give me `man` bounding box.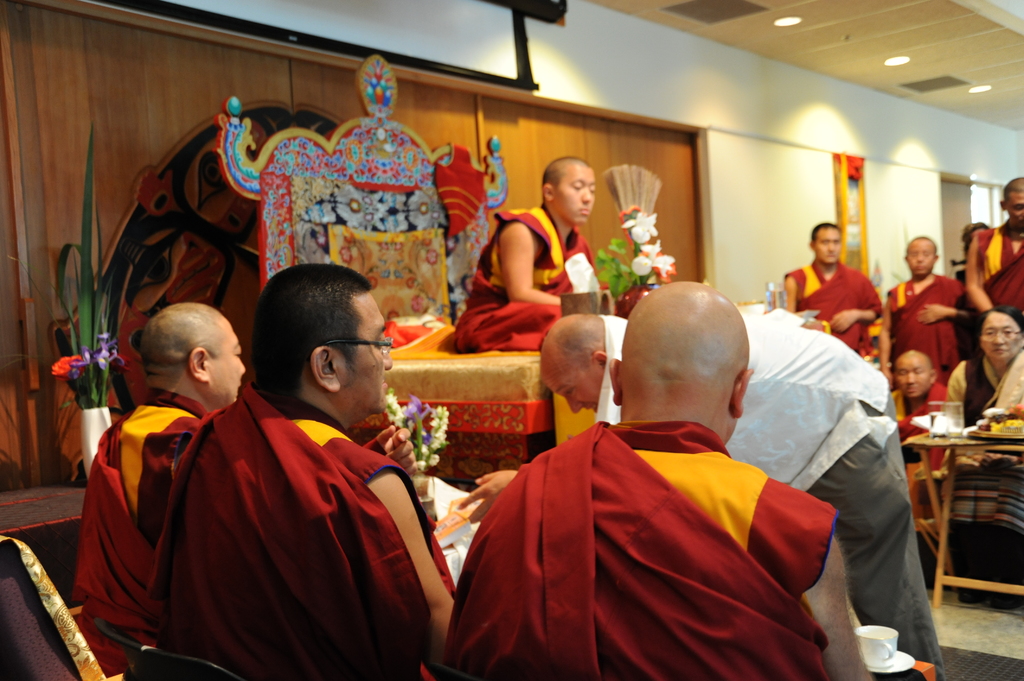
box(444, 156, 608, 351).
